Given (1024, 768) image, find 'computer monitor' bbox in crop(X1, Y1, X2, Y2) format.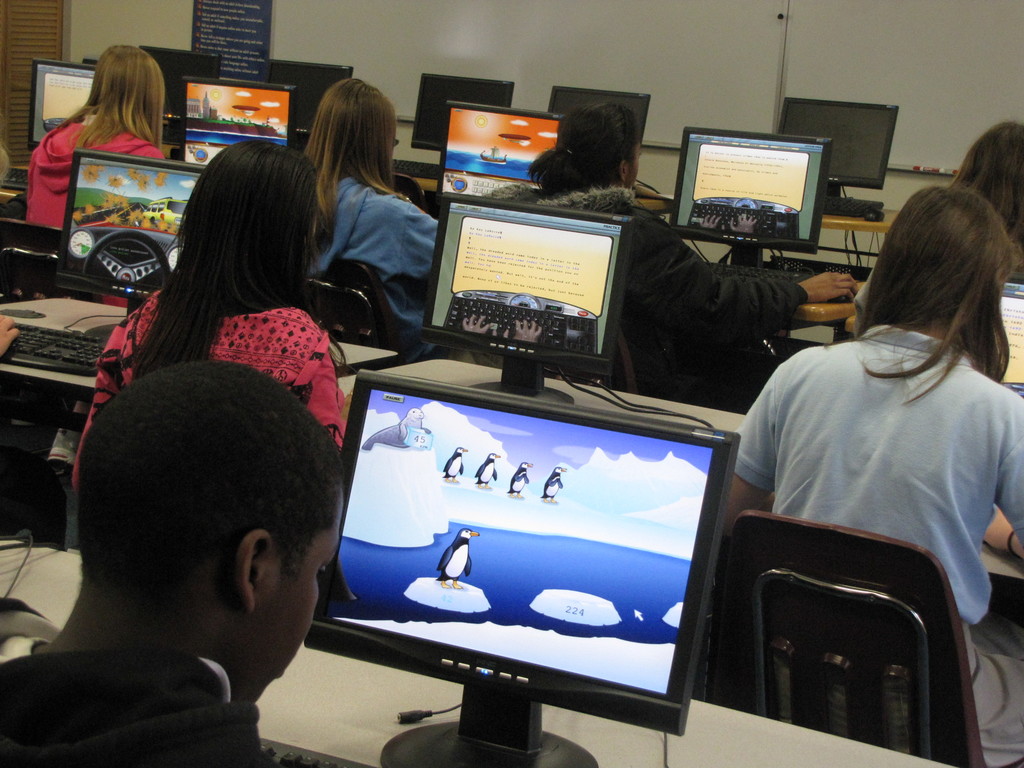
crop(305, 371, 744, 739).
